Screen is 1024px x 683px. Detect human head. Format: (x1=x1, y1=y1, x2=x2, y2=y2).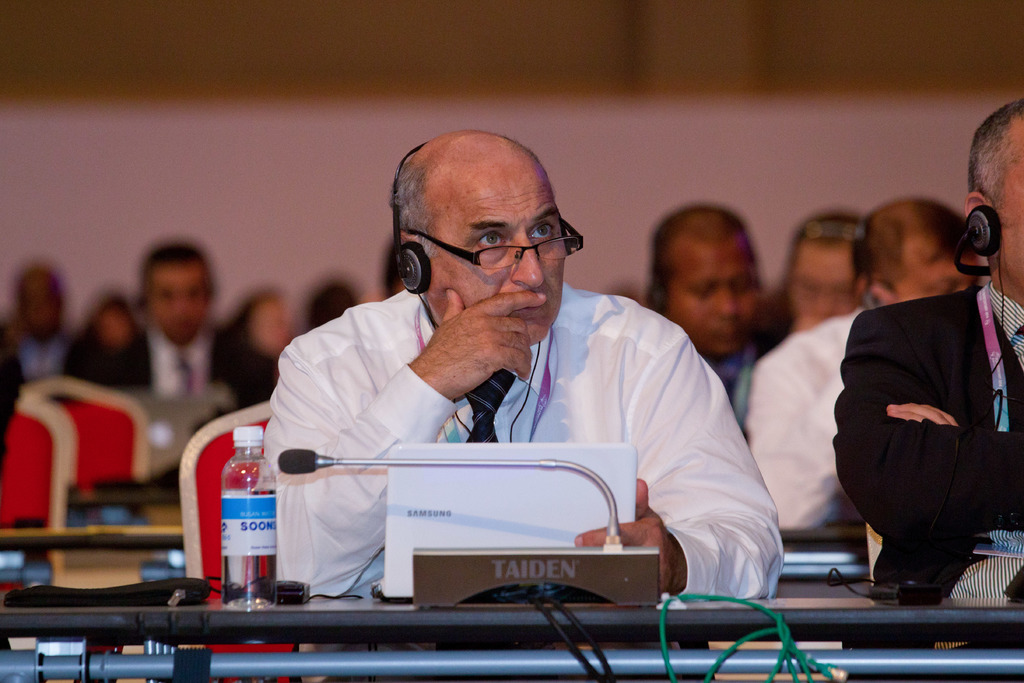
(x1=388, y1=126, x2=580, y2=345).
